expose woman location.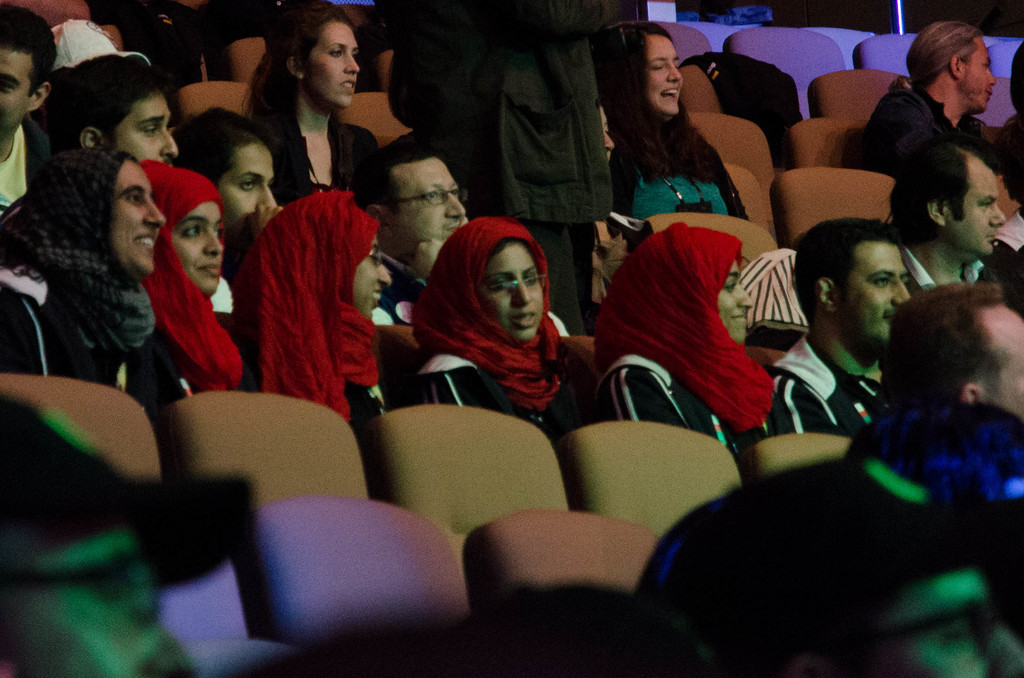
Exposed at select_region(402, 209, 628, 457).
